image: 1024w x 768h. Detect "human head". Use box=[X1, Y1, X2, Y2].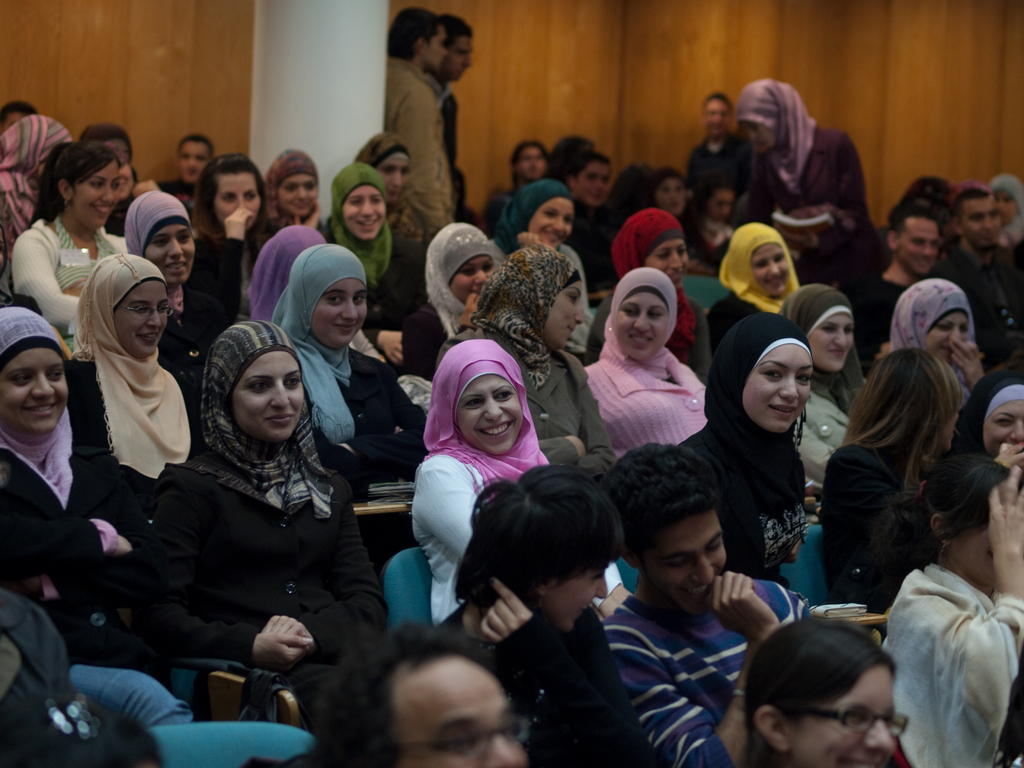
box=[653, 167, 689, 216].
